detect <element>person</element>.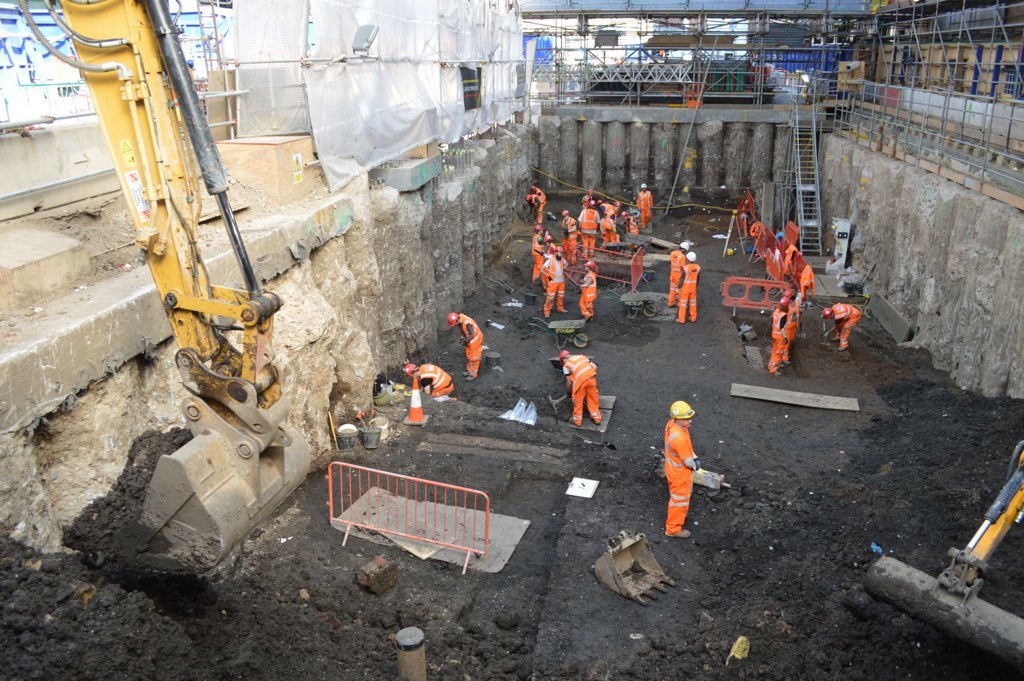
Detected at crop(579, 255, 603, 321).
